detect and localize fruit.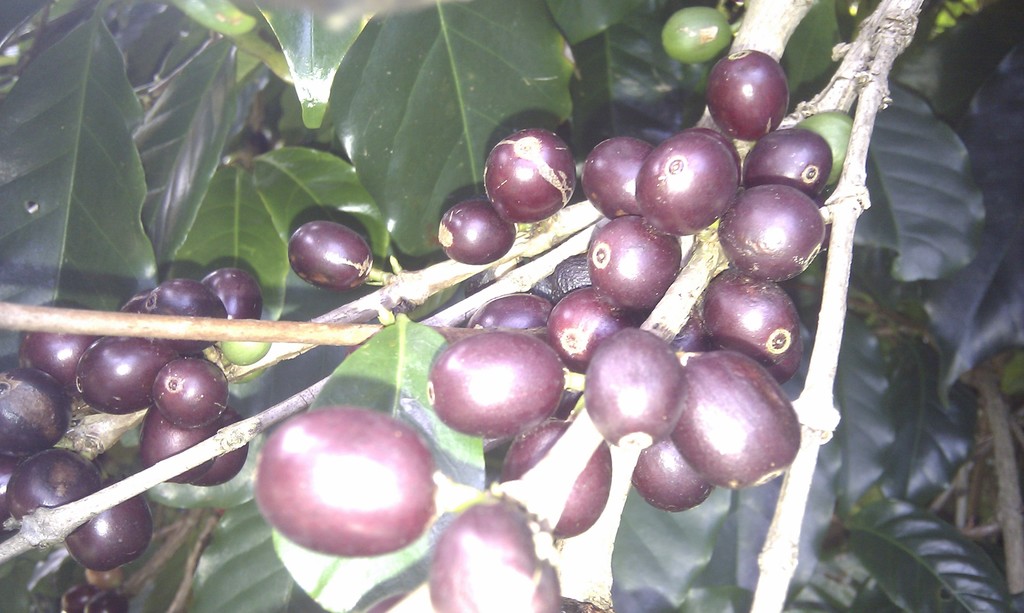
Localized at box(60, 584, 123, 612).
